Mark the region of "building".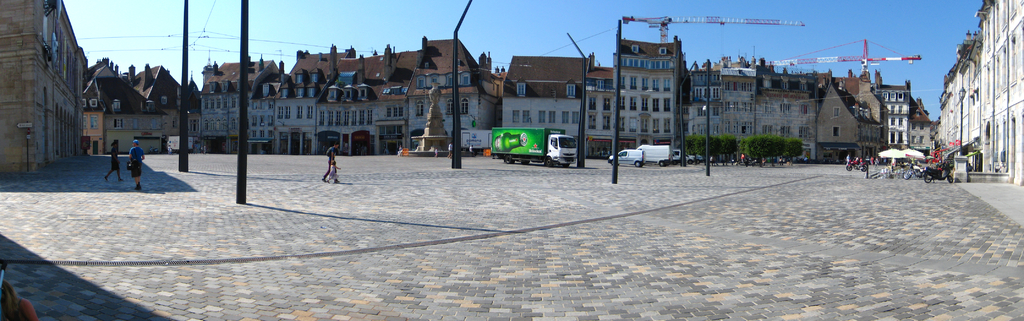
Region: (279,35,492,155).
